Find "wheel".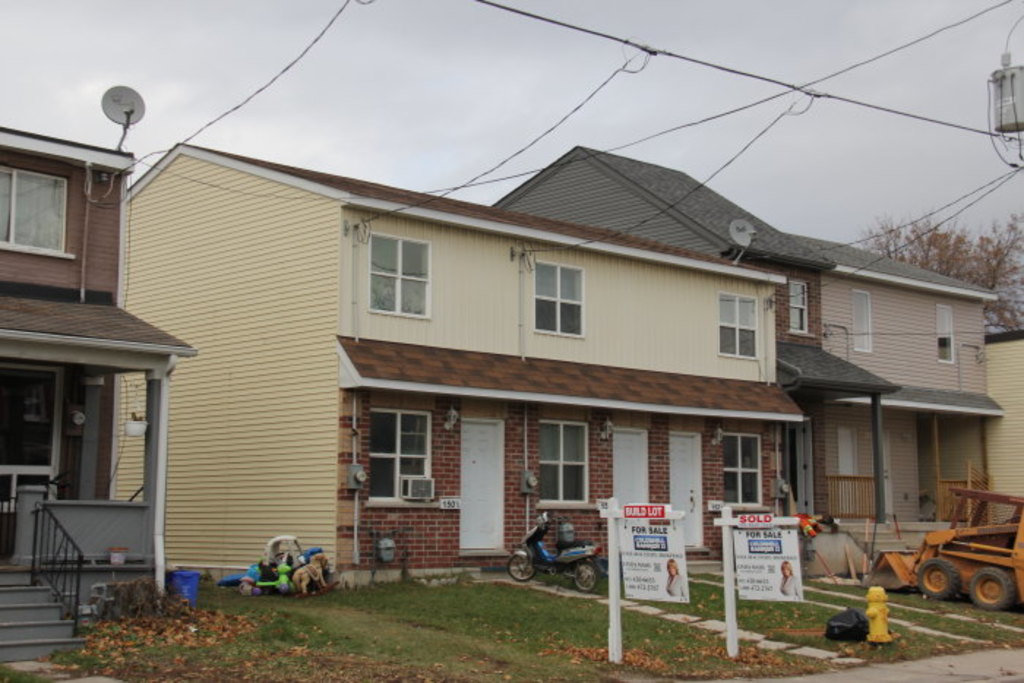
locate(509, 554, 535, 582).
